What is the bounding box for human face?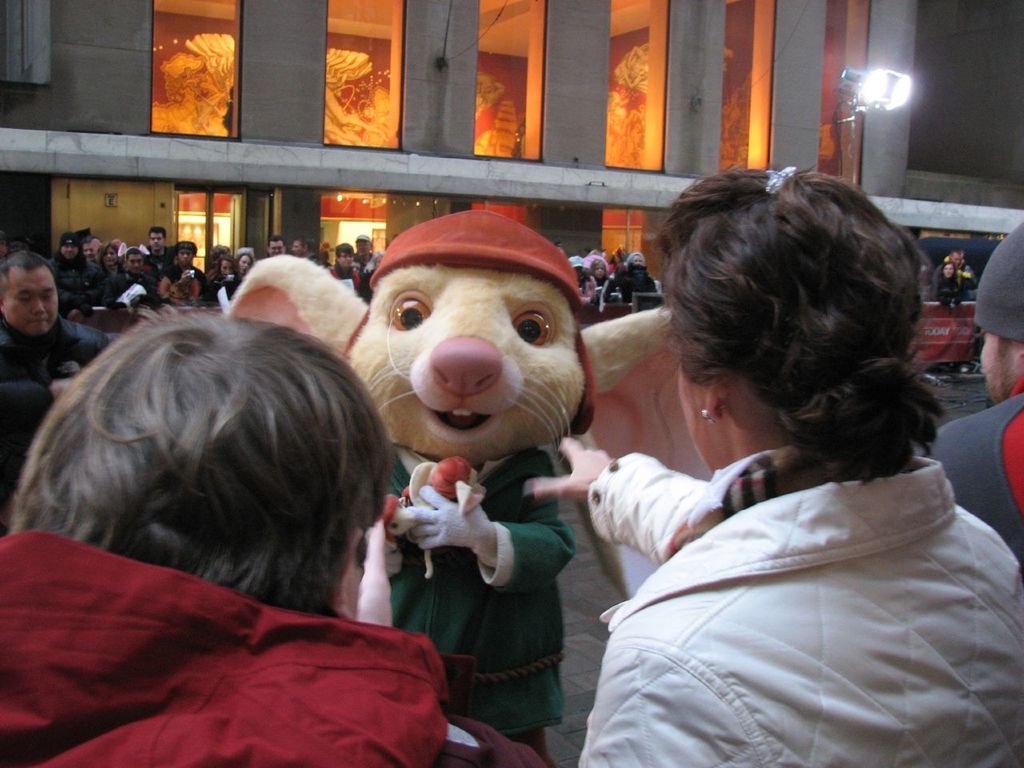
Rect(61, 243, 79, 258).
